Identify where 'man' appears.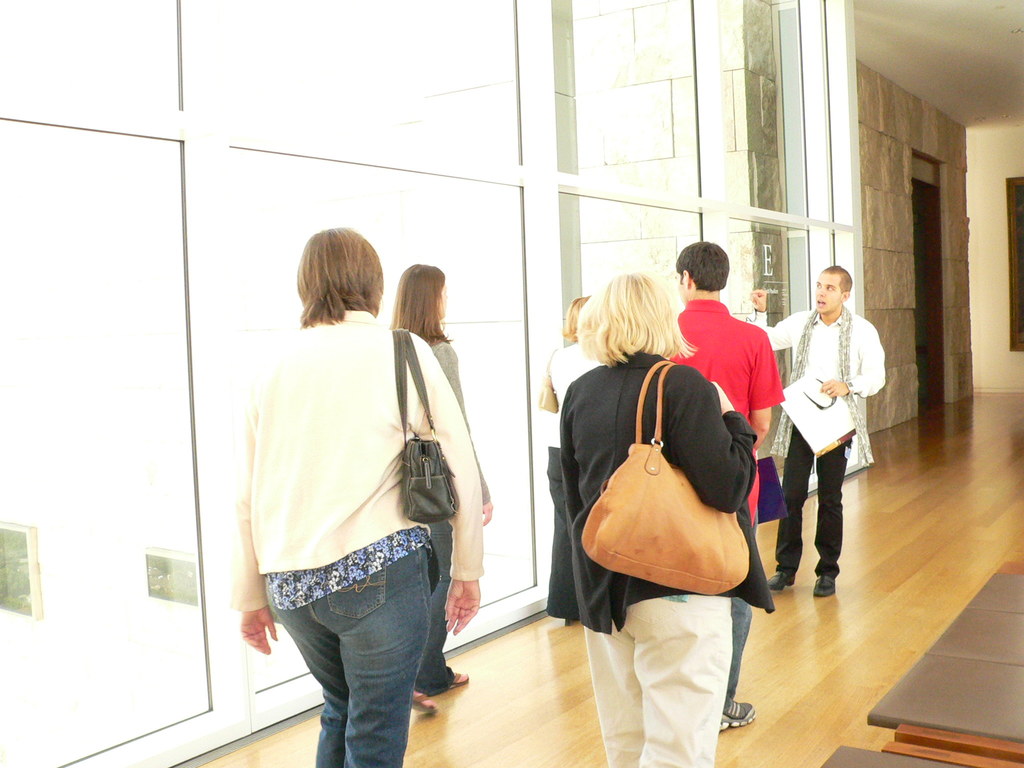
Appears at [left=660, top=237, right=784, bottom=739].
